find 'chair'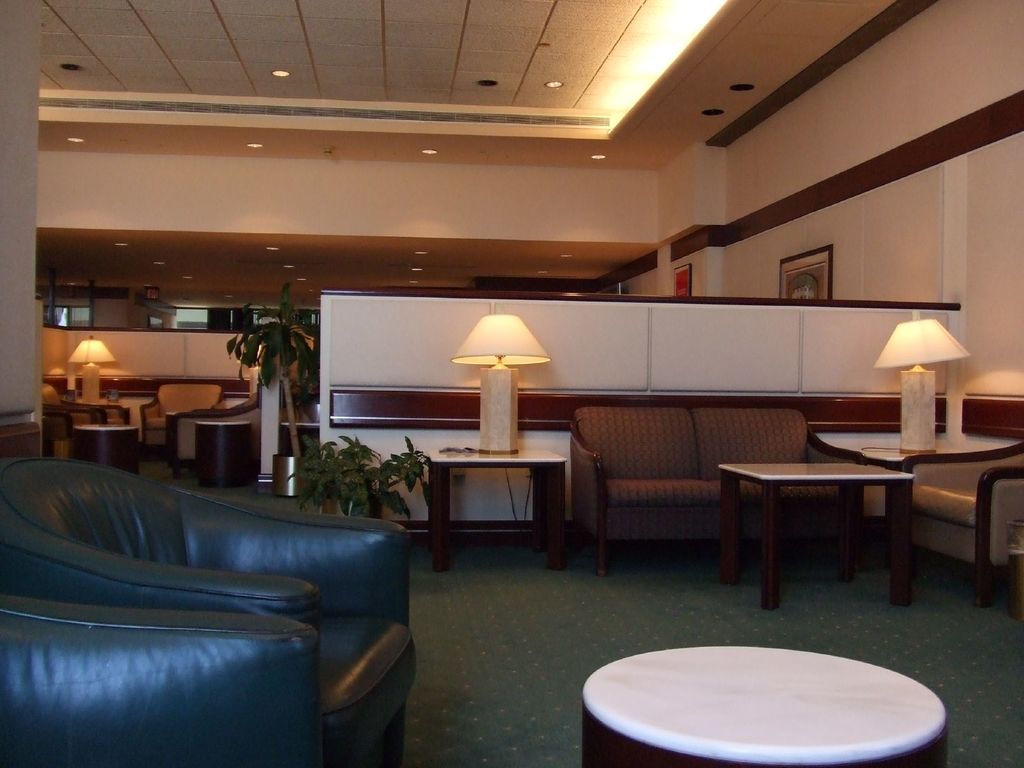
Rect(41, 384, 131, 452)
